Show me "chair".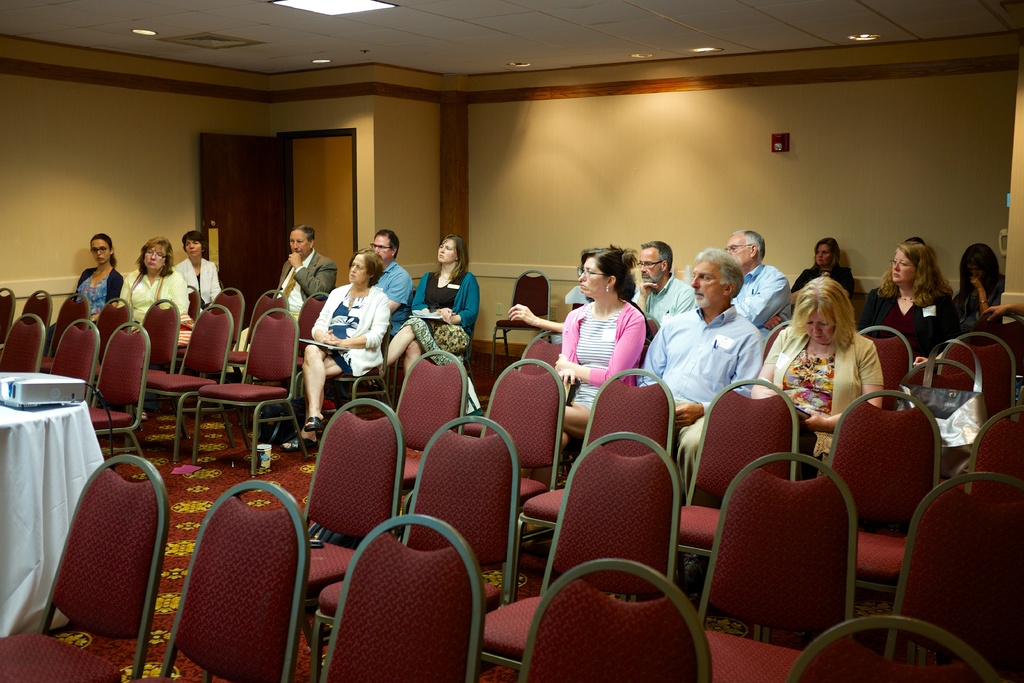
"chair" is here: [left=520, top=558, right=720, bottom=682].
